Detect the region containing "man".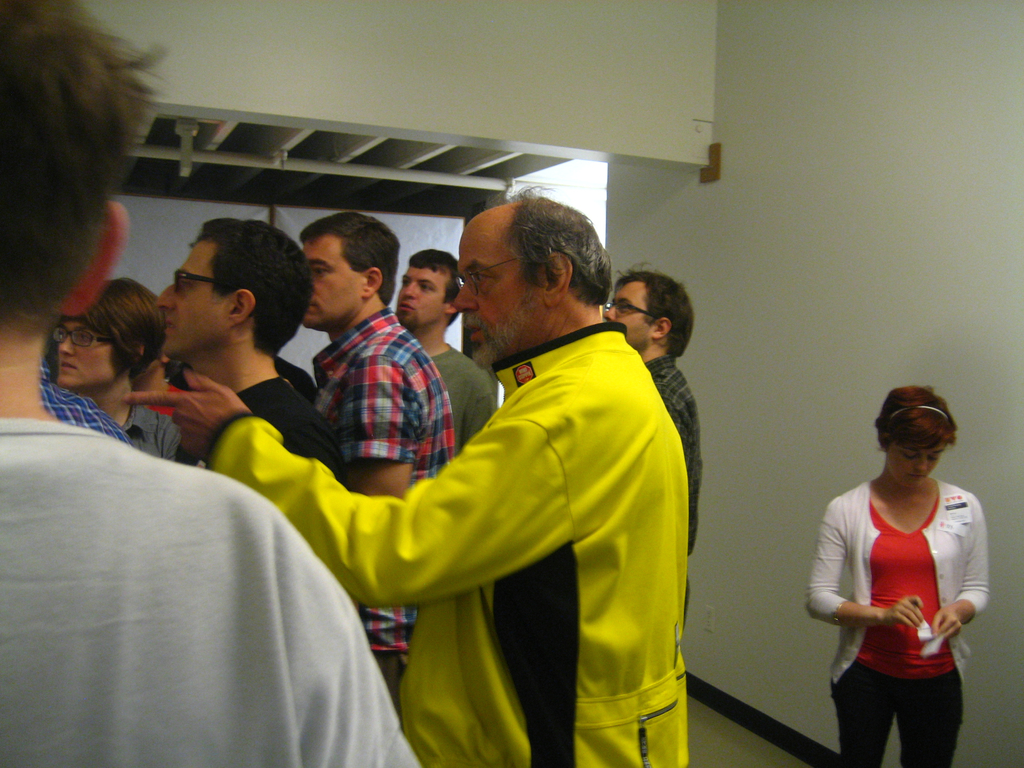
crop(121, 180, 691, 767).
